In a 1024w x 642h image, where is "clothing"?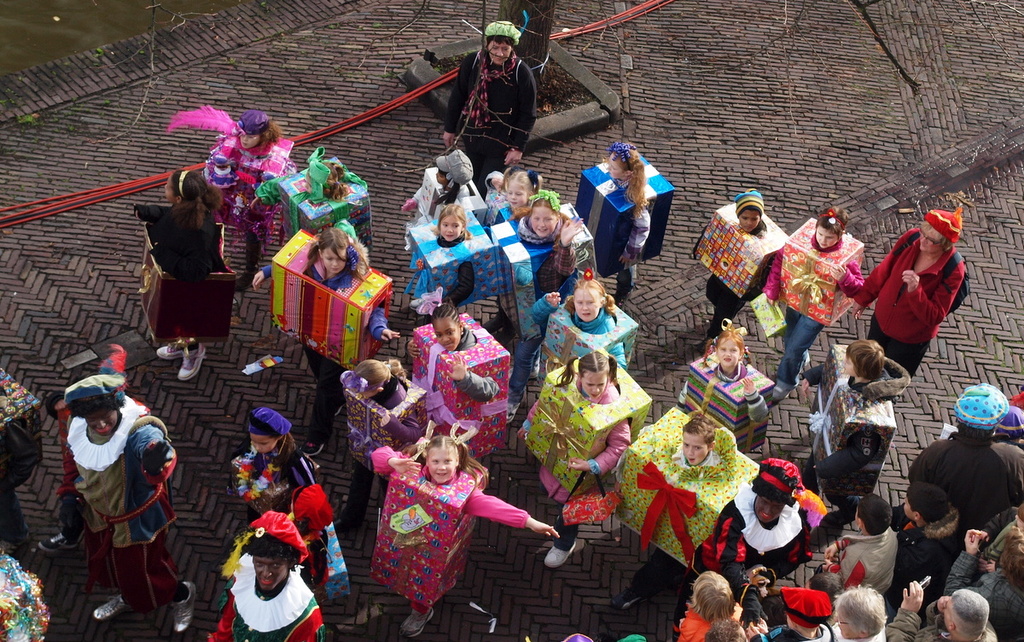
(851,230,983,388).
